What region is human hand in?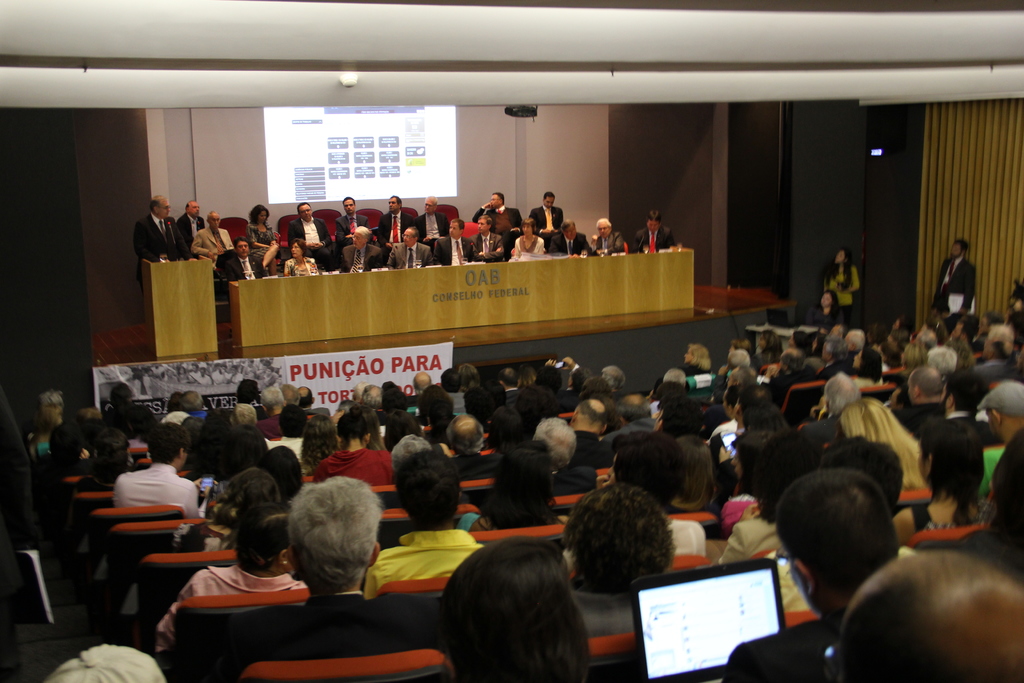
385 240 394 249.
